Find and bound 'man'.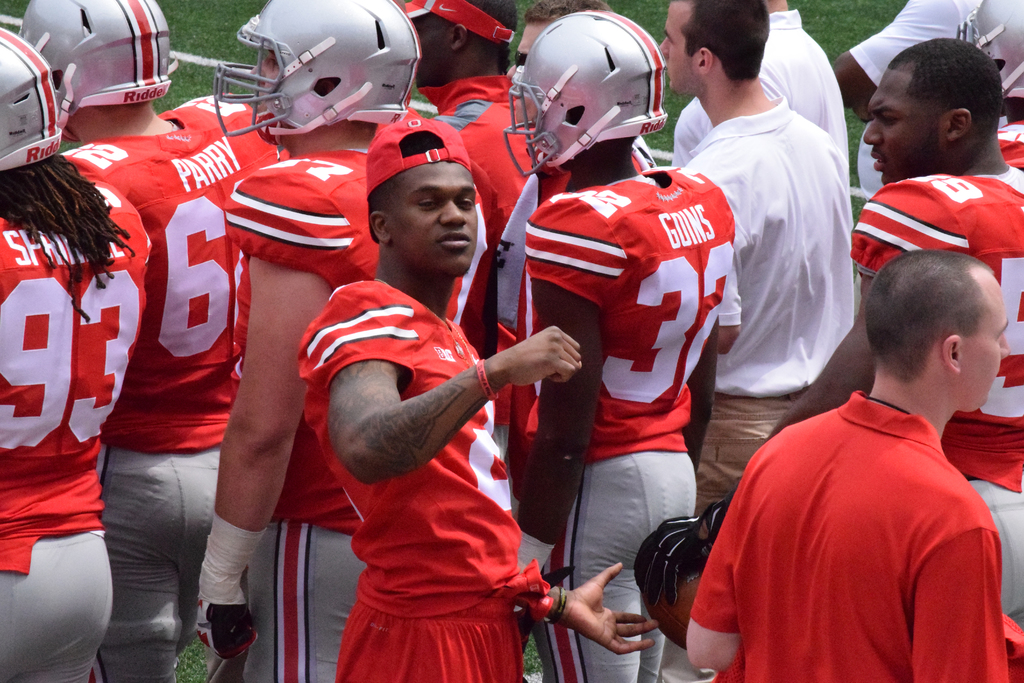
Bound: bbox(496, 12, 740, 678).
